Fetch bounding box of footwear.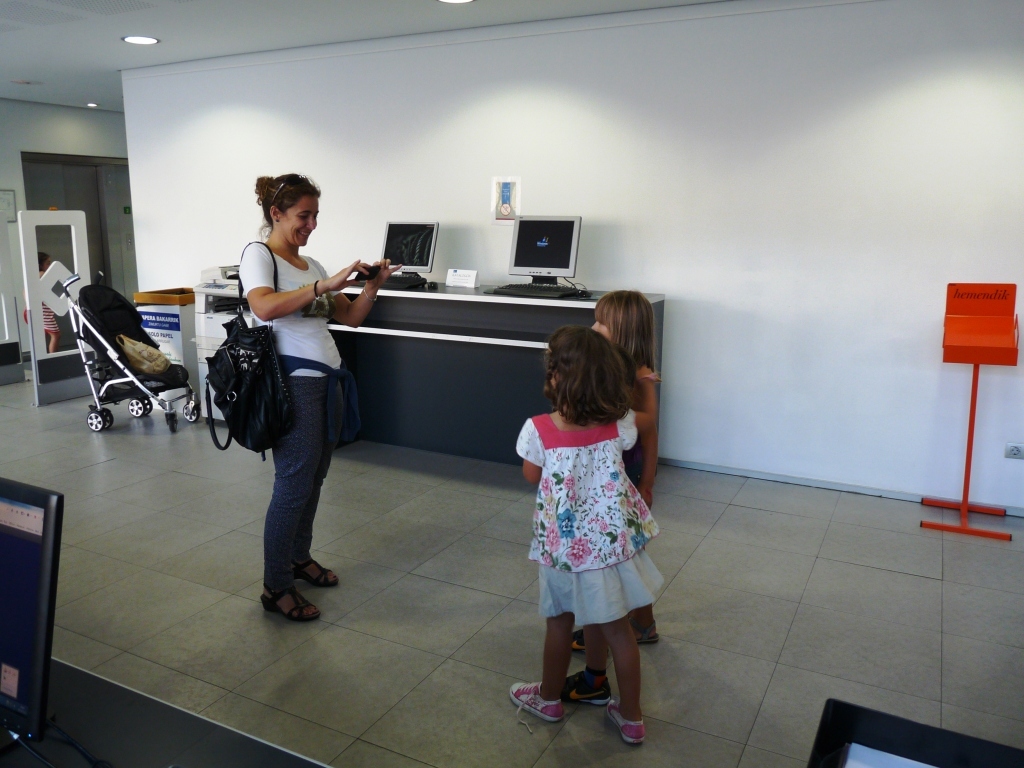
Bbox: <bbox>292, 548, 342, 586</bbox>.
